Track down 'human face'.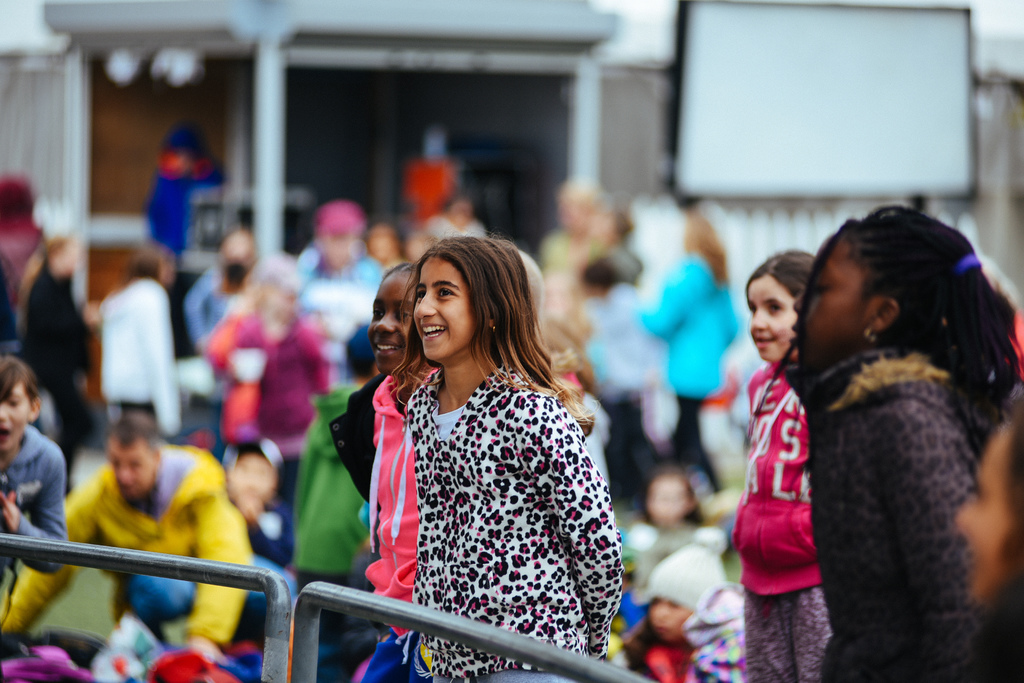
Tracked to box(745, 272, 794, 358).
